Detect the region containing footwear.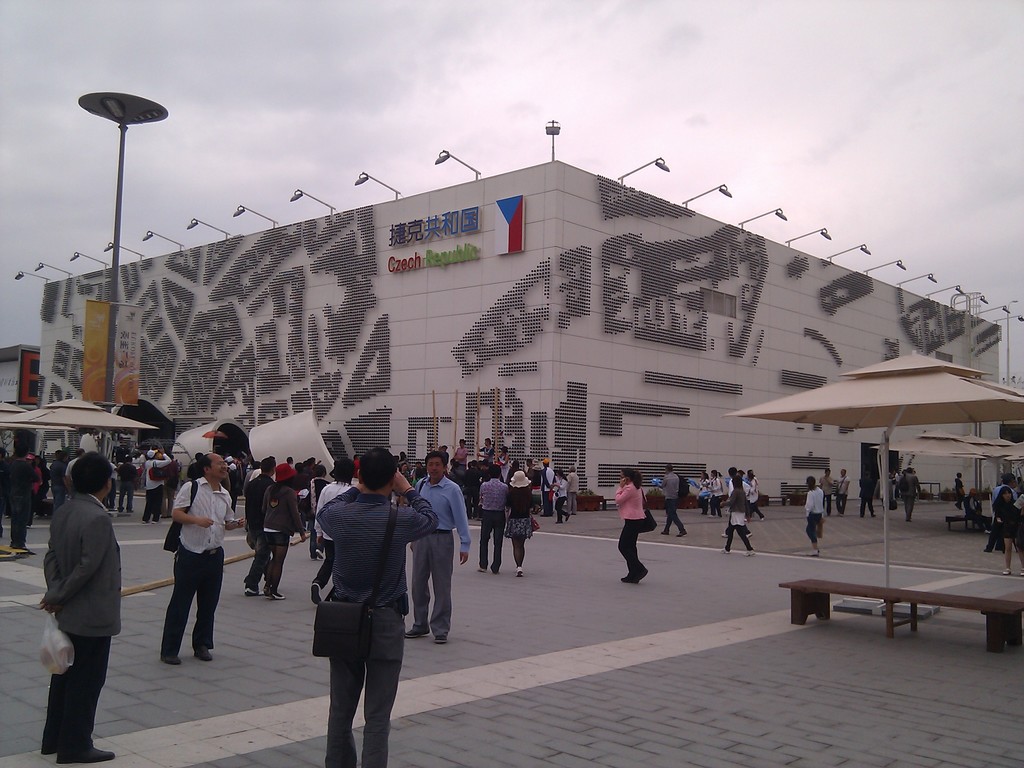
[left=516, top=566, right=525, bottom=579].
